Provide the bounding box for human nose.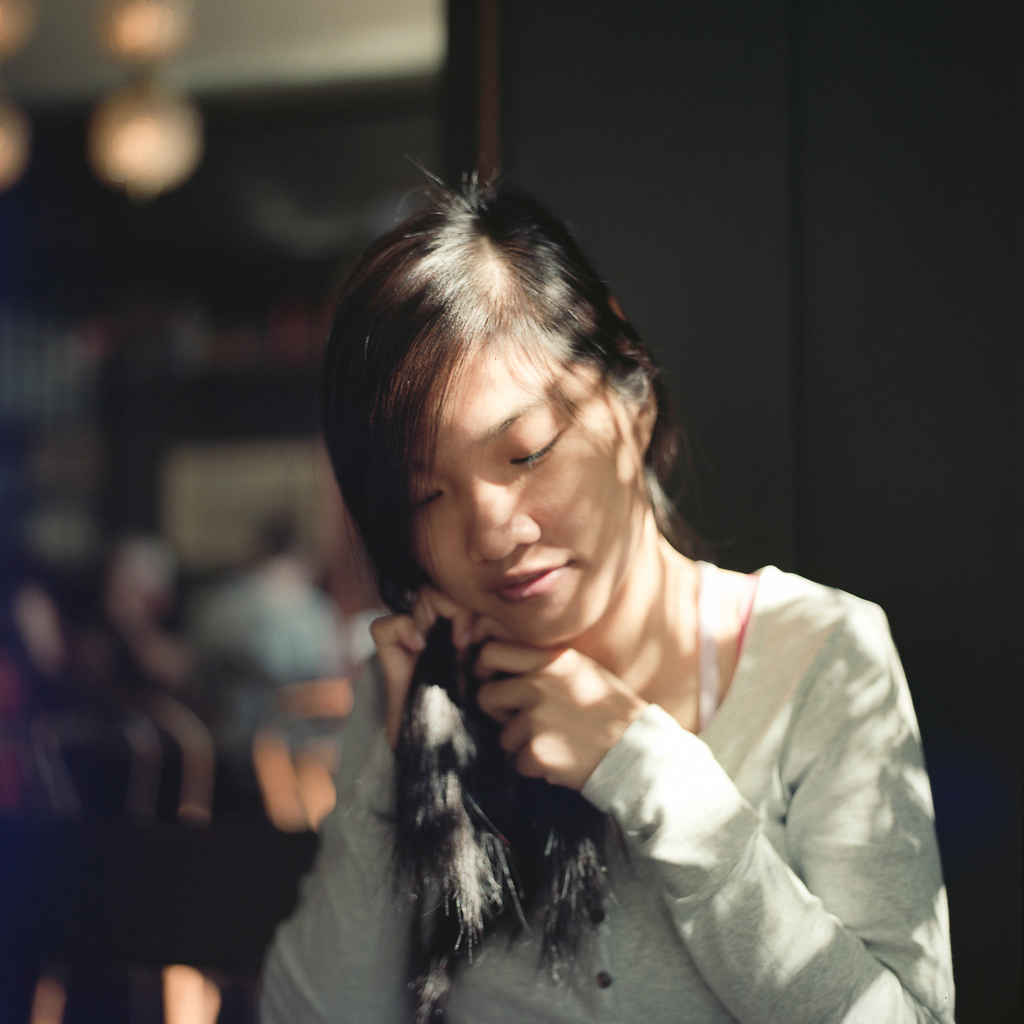
l=466, t=465, r=561, b=564.
